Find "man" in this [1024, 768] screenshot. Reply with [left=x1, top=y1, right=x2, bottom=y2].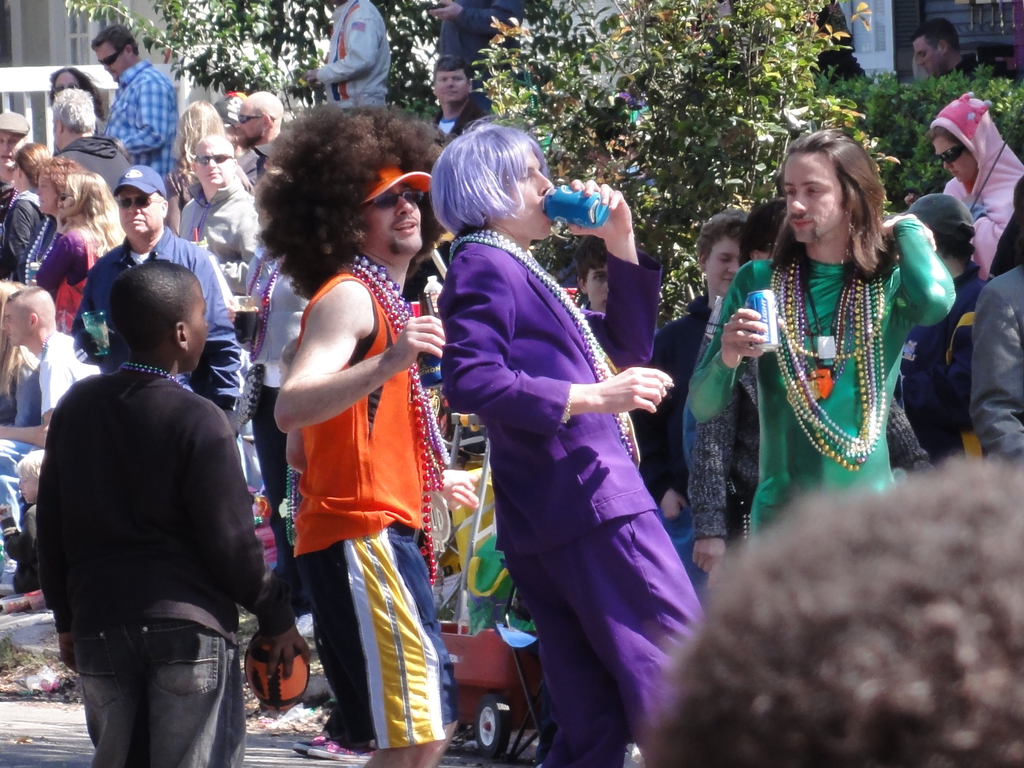
[left=903, top=19, right=998, bottom=86].
